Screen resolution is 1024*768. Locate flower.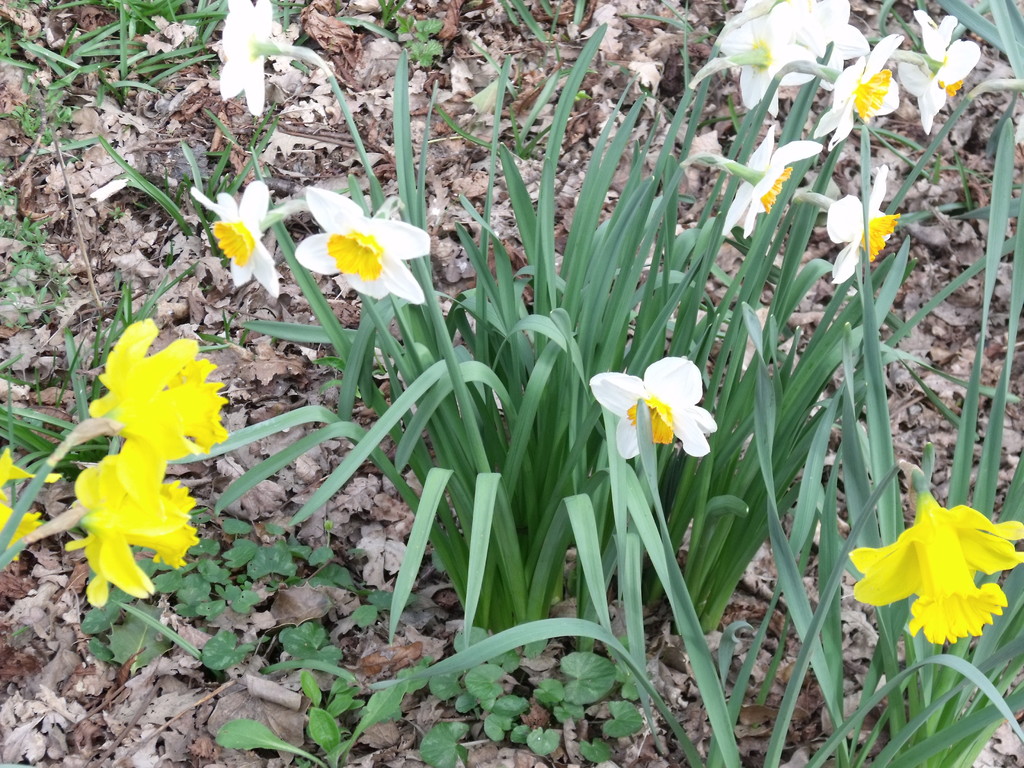
(left=584, top=348, right=721, bottom=465).
